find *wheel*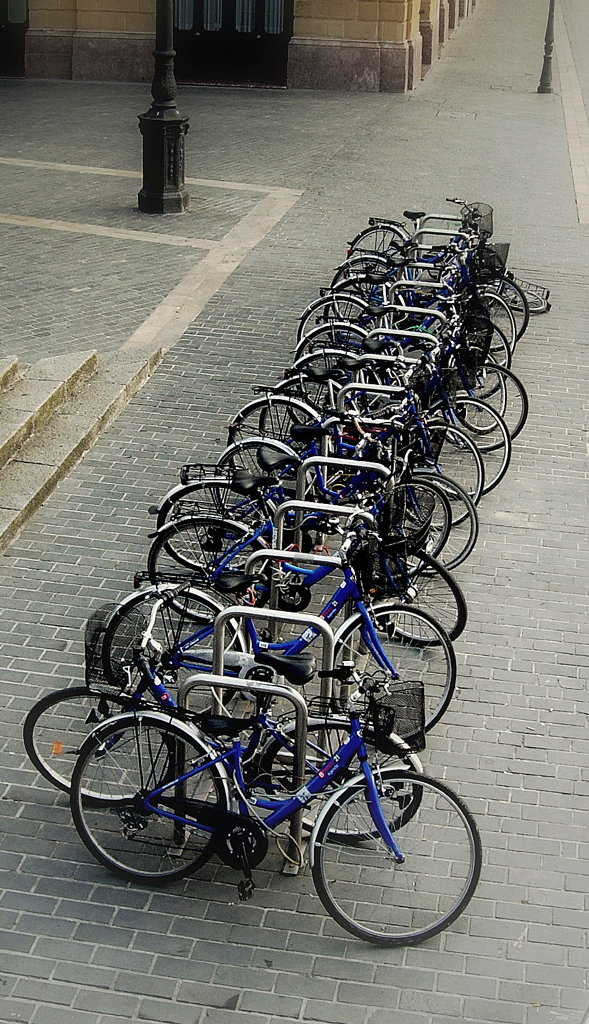
[x1=6, y1=682, x2=199, y2=819]
